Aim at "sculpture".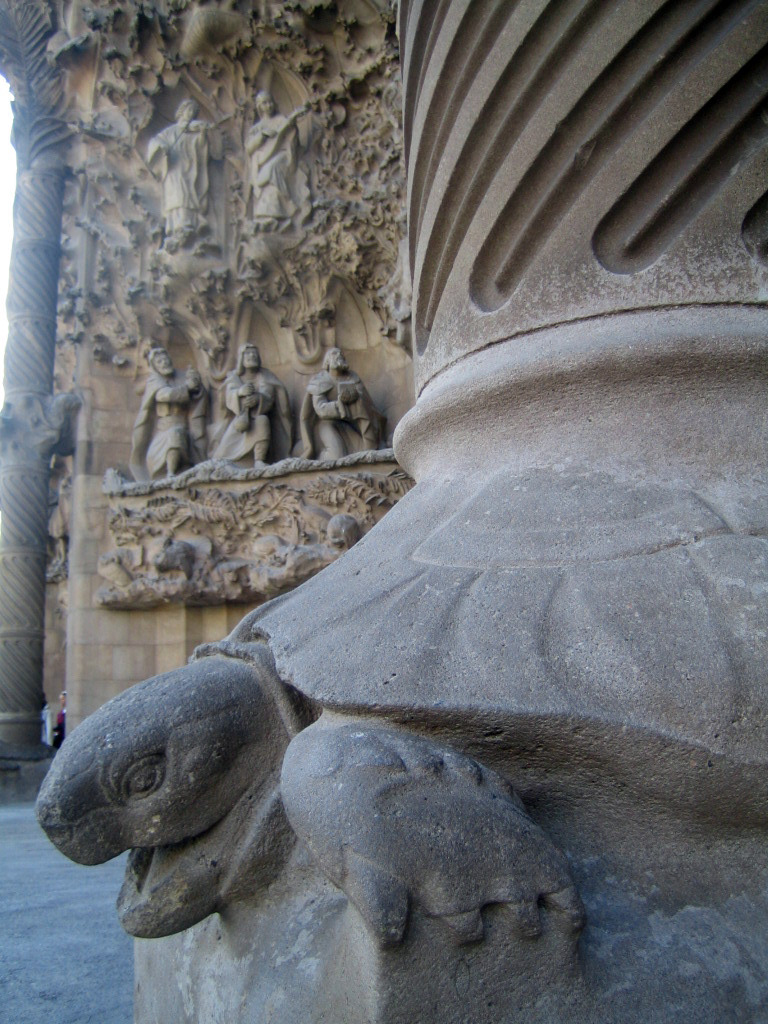
Aimed at locate(117, 322, 220, 480).
